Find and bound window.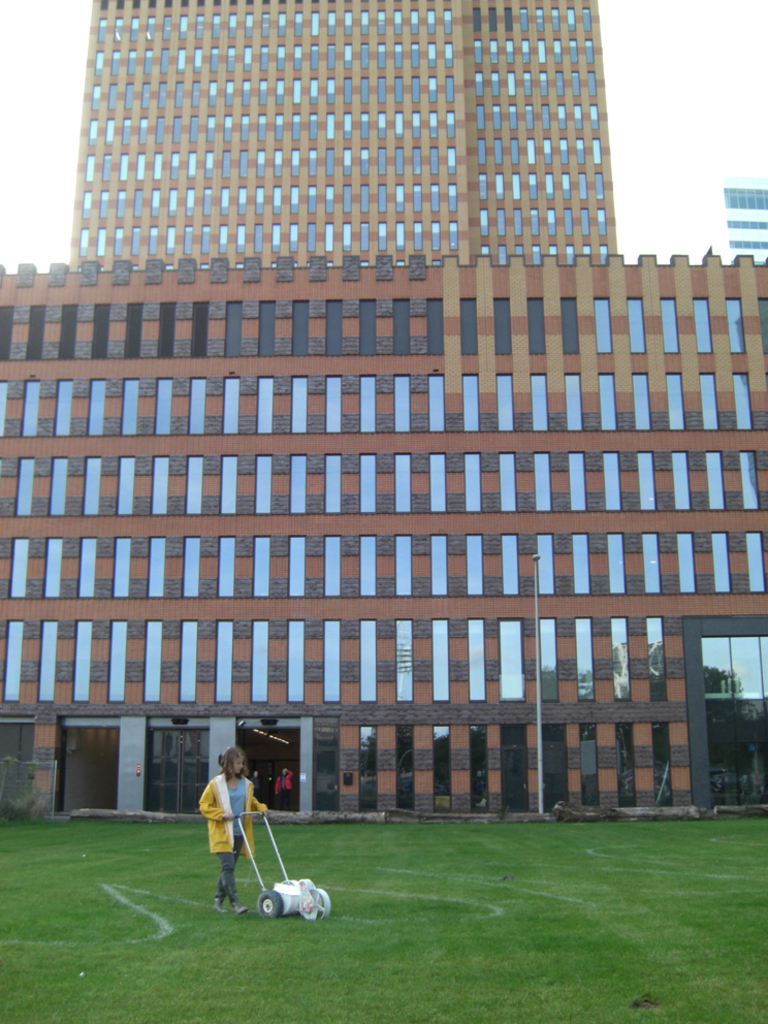
Bound: l=252, t=617, r=269, b=702.
